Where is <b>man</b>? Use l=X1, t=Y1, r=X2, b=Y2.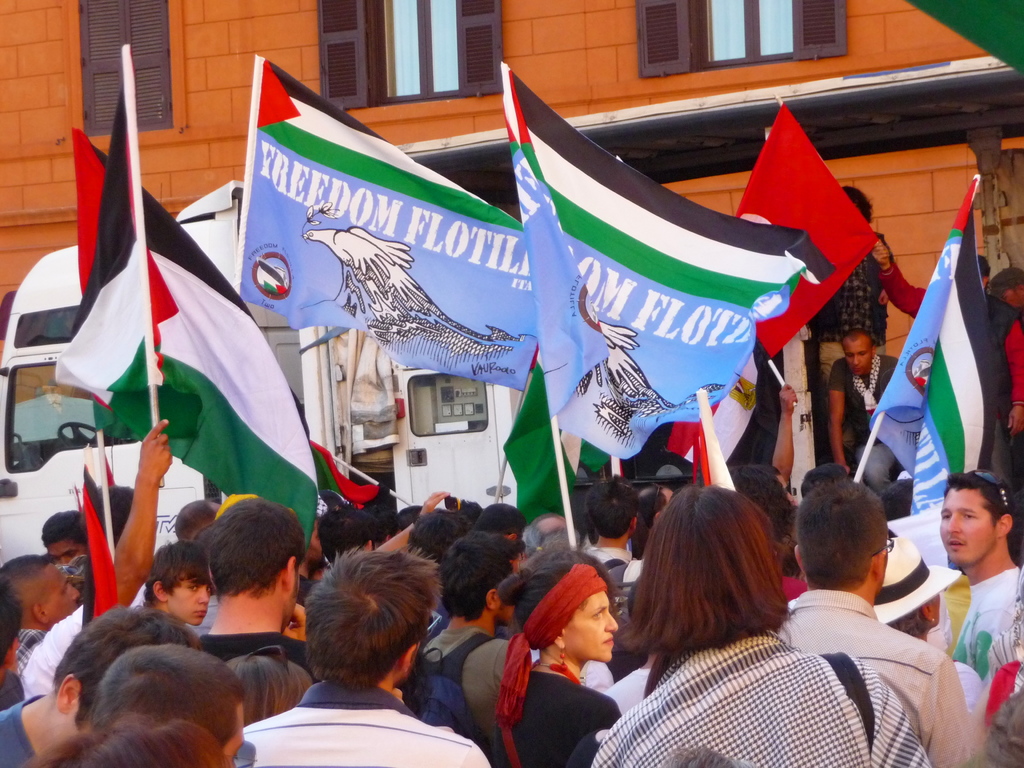
l=824, t=330, r=899, b=500.
